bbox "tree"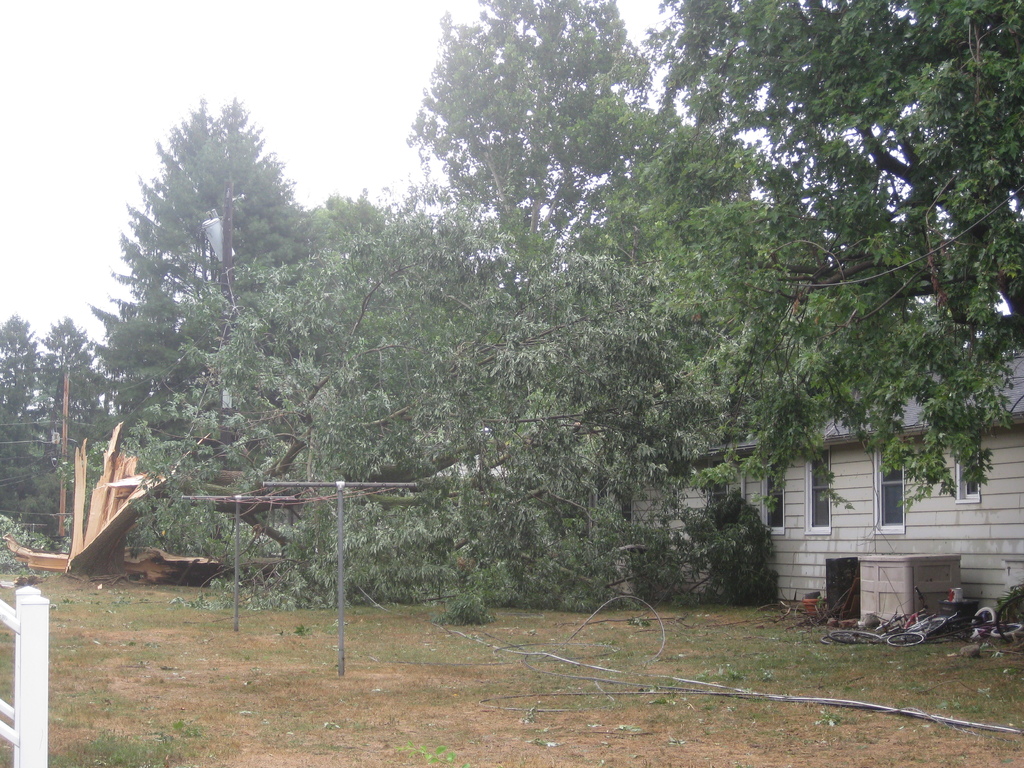
135:218:425:605
